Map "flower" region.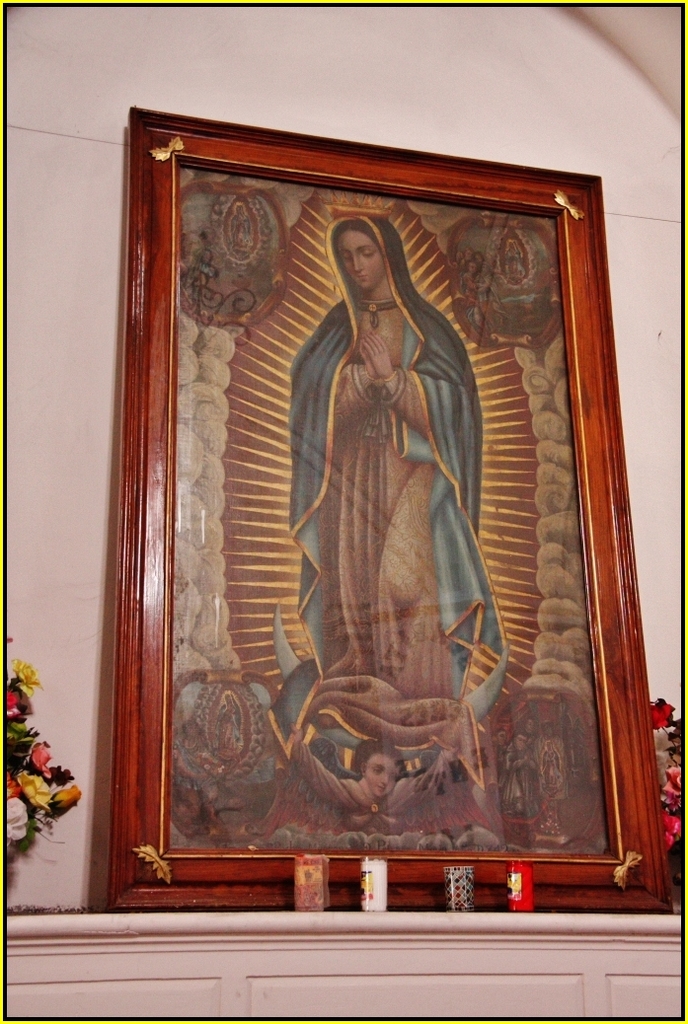
Mapped to detection(3, 689, 21, 720).
